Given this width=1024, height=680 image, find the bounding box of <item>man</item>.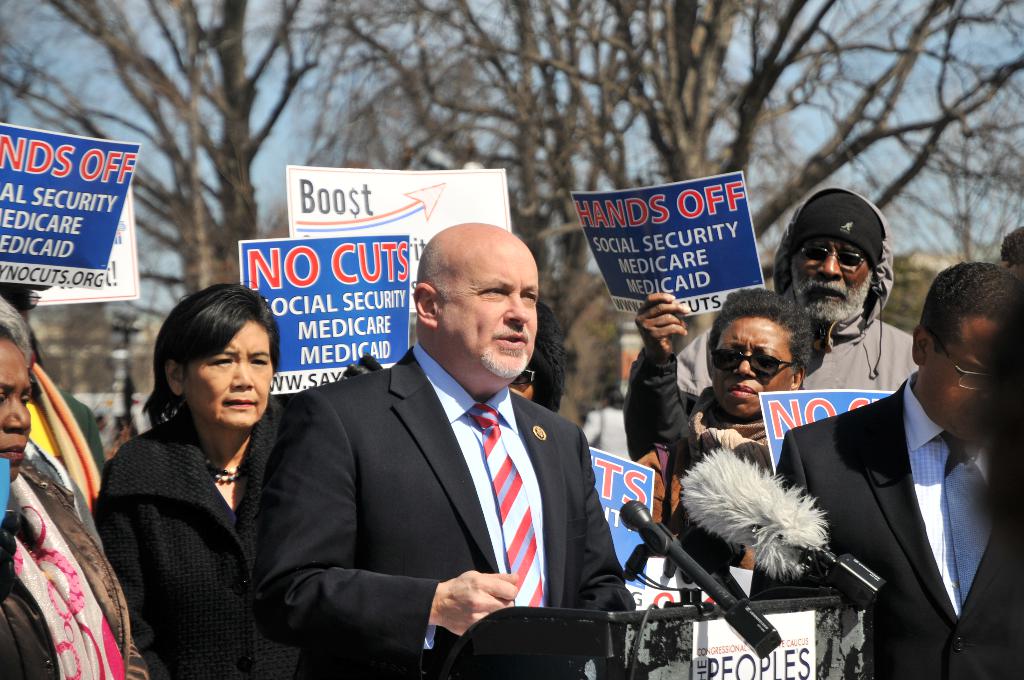
742, 262, 1023, 679.
